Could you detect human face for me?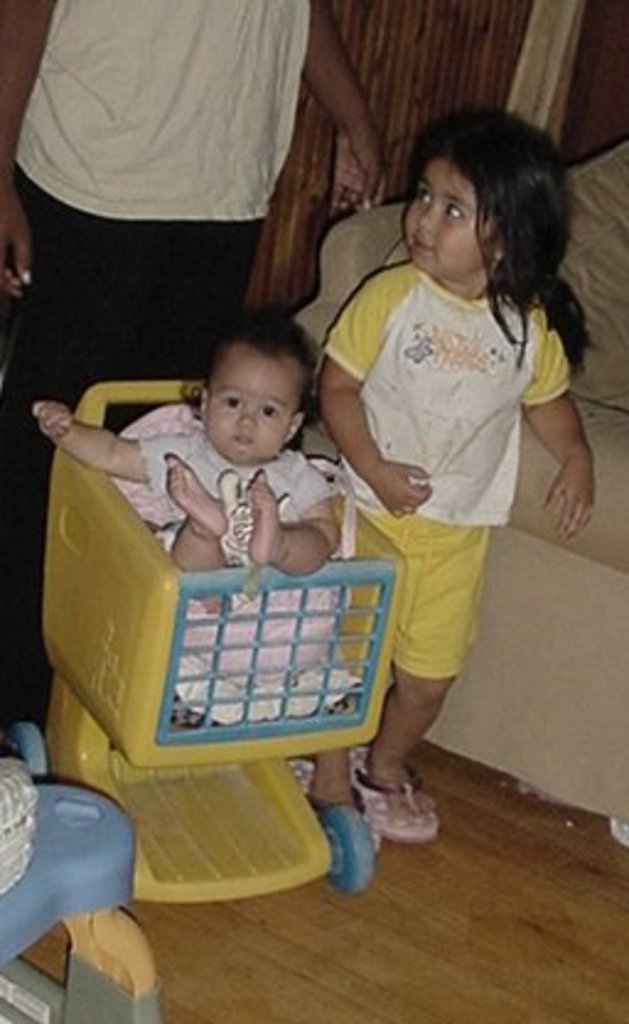
Detection result: l=209, t=349, r=300, b=457.
